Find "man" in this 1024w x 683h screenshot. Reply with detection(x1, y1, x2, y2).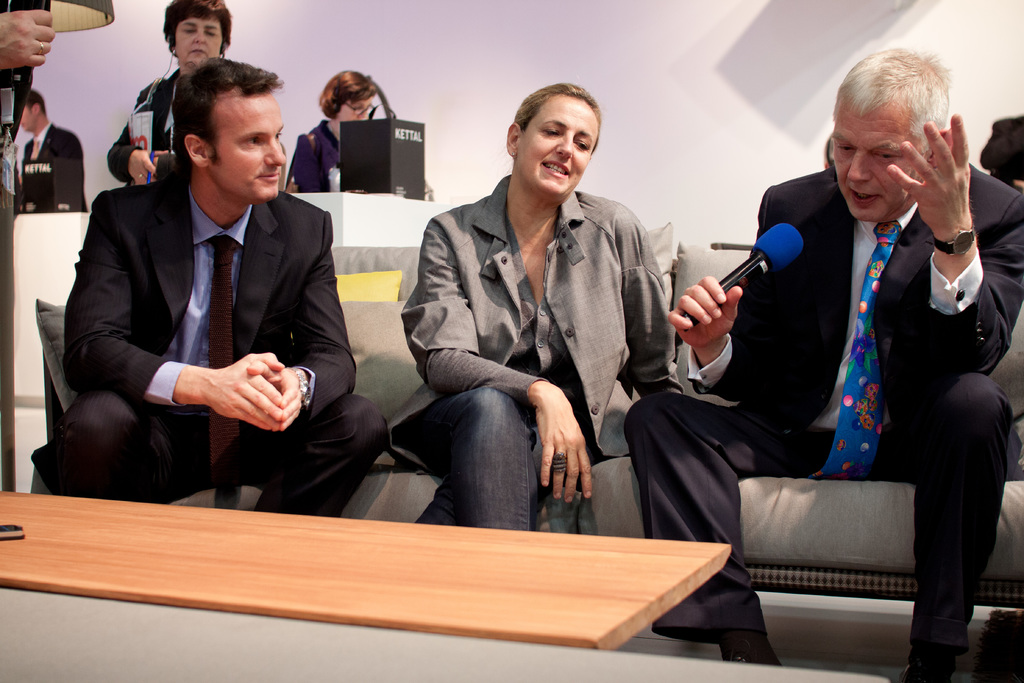
detection(616, 41, 1023, 682).
